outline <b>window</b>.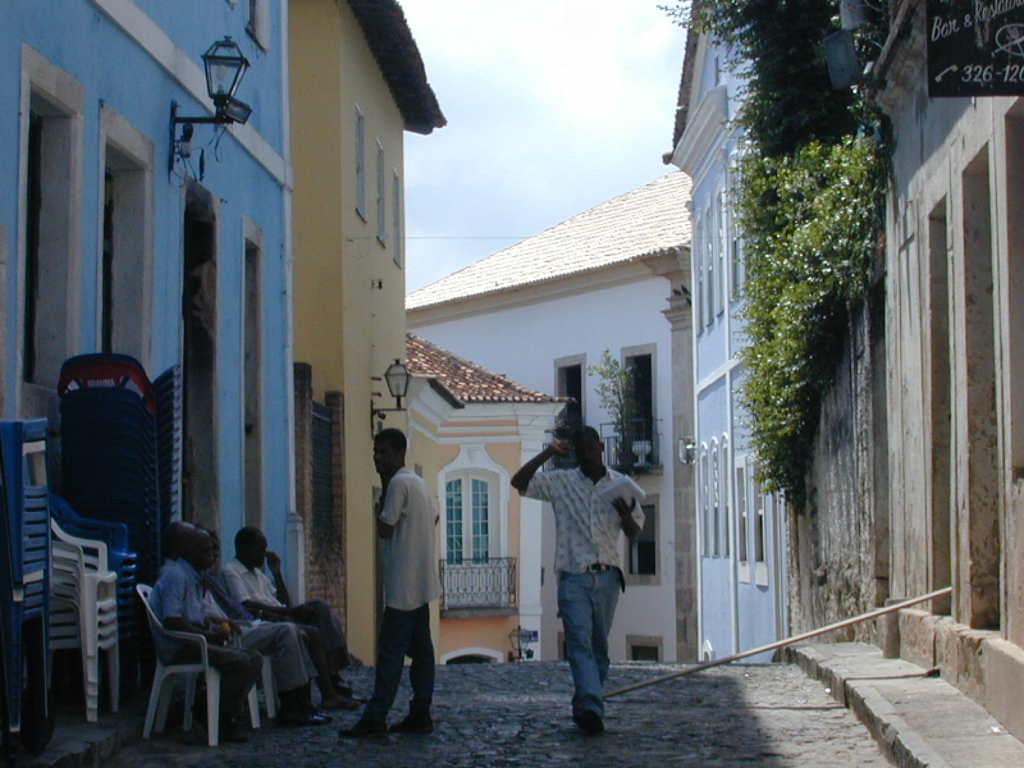
Outline: x1=443 y1=652 x2=506 y2=664.
